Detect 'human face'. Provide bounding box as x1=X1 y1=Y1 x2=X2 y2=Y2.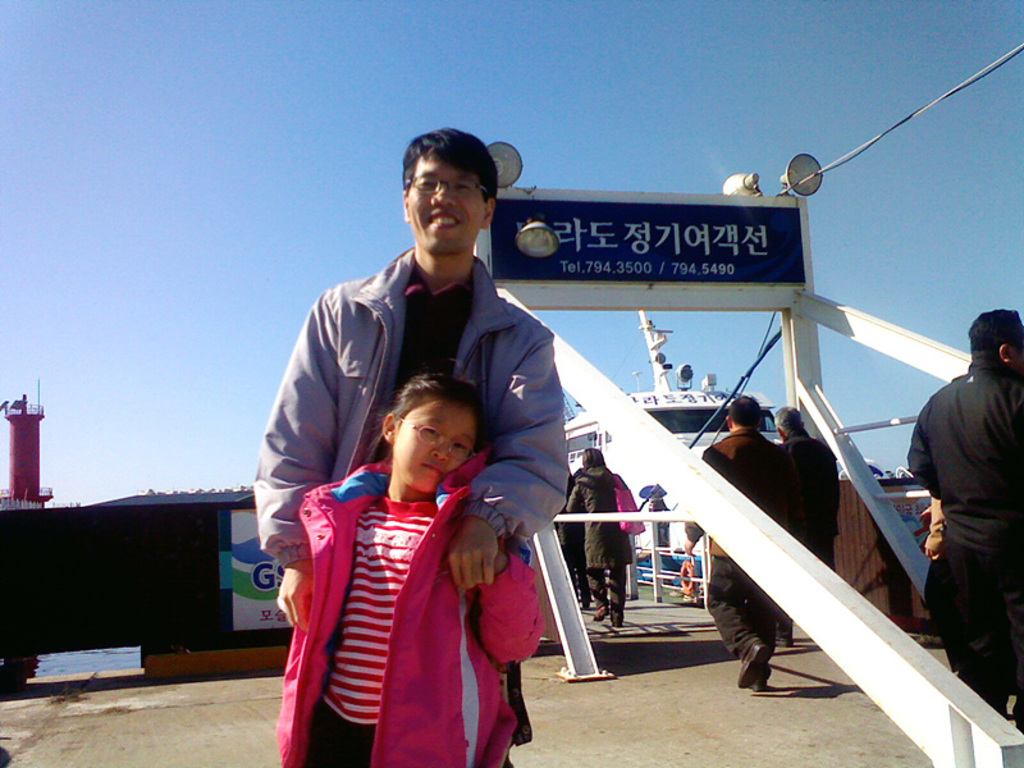
x1=394 y1=402 x2=474 y2=511.
